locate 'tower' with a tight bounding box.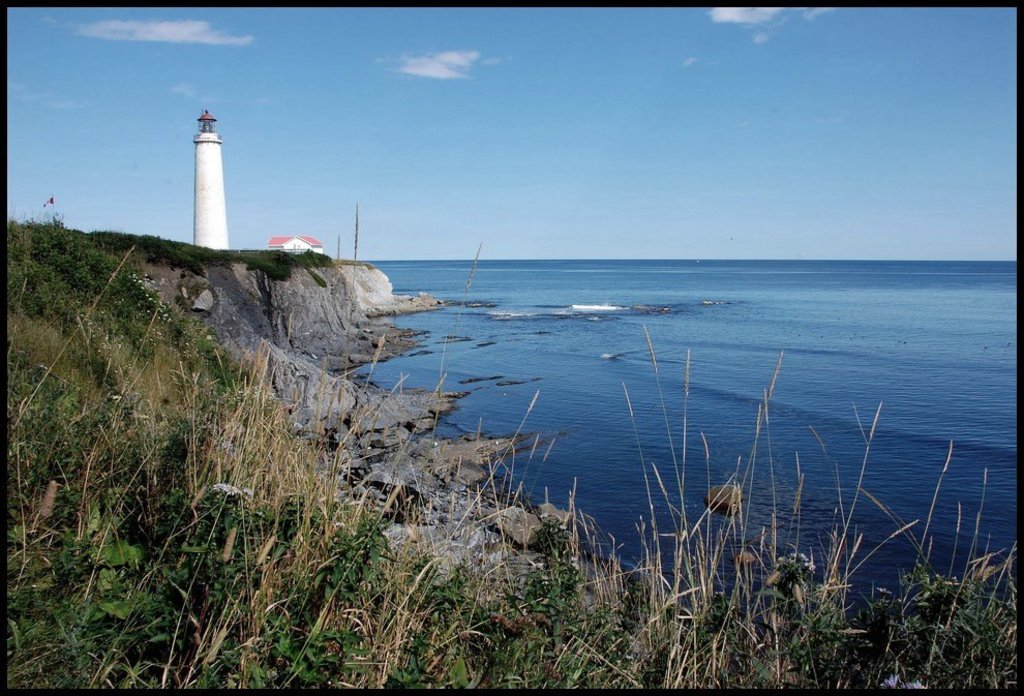
<bbox>165, 95, 247, 249</bbox>.
